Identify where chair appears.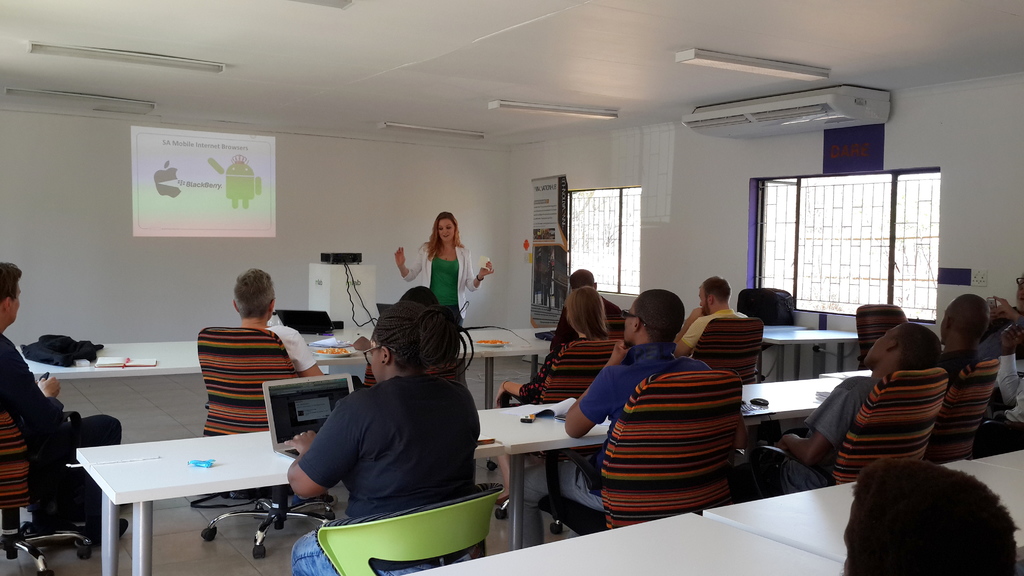
Appears at l=740, t=369, r=952, b=501.
